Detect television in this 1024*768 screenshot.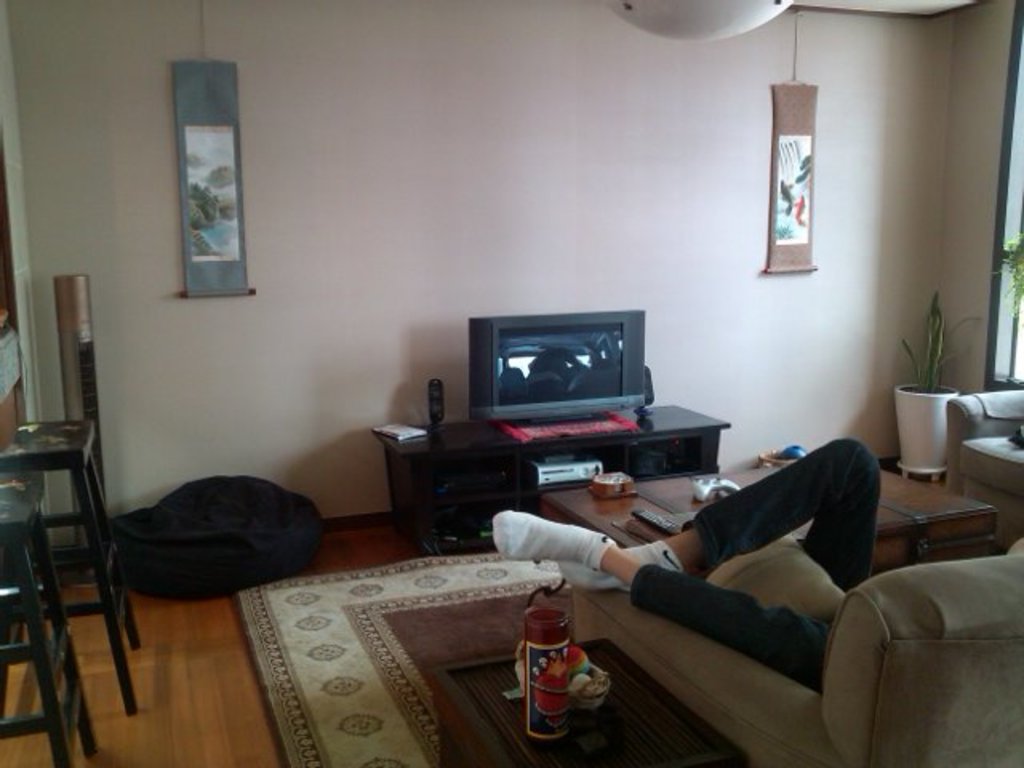
Detection: bbox(454, 314, 661, 427).
